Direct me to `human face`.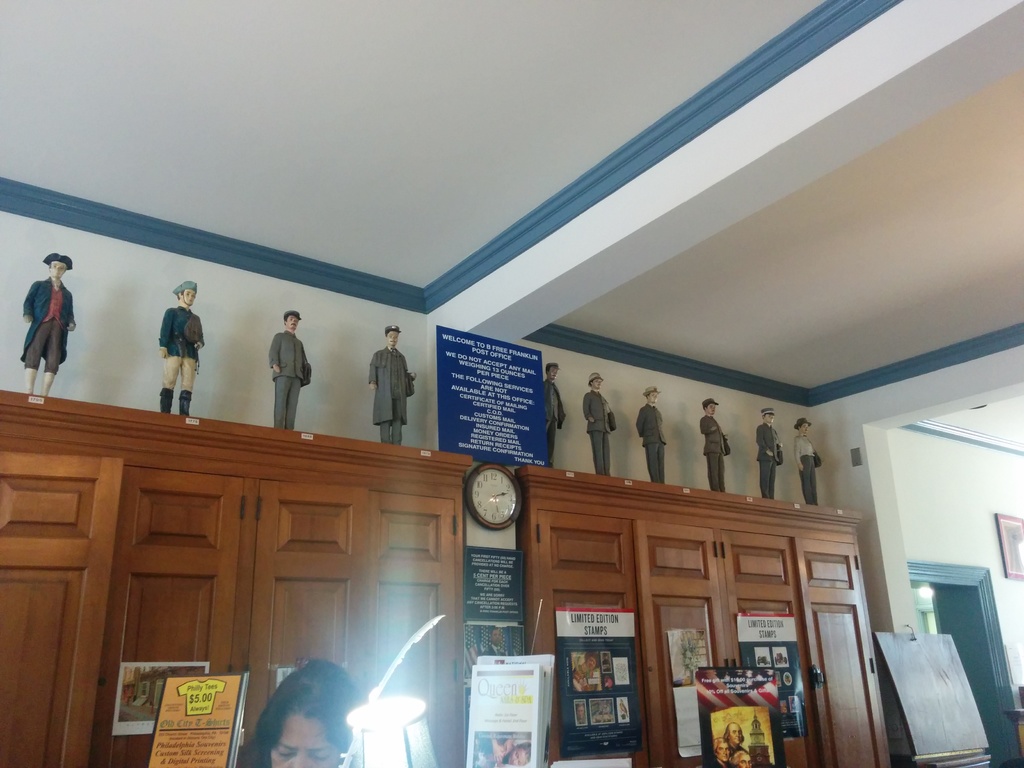
Direction: (767, 413, 772, 429).
